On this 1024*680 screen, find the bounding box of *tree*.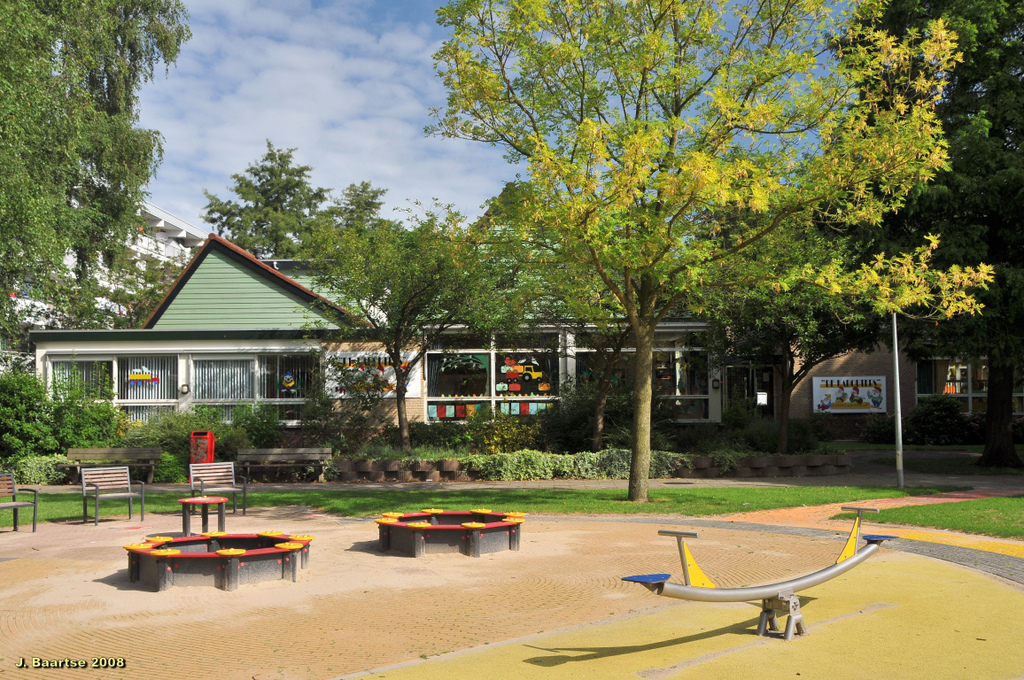
Bounding box: 477,179,569,228.
